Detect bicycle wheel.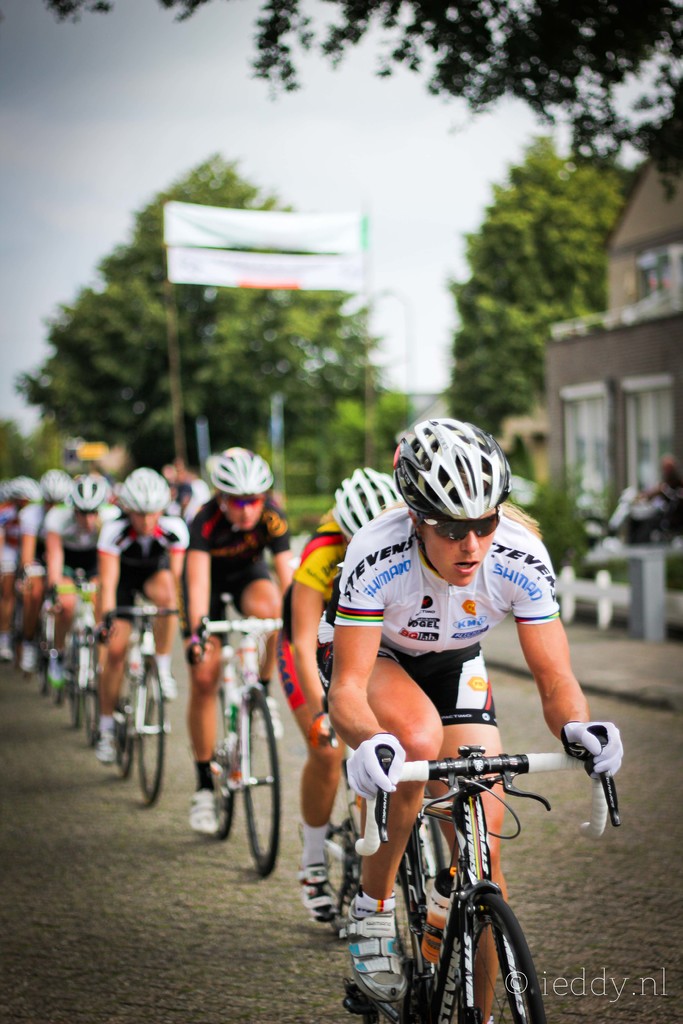
Detected at [x1=241, y1=687, x2=284, y2=881].
